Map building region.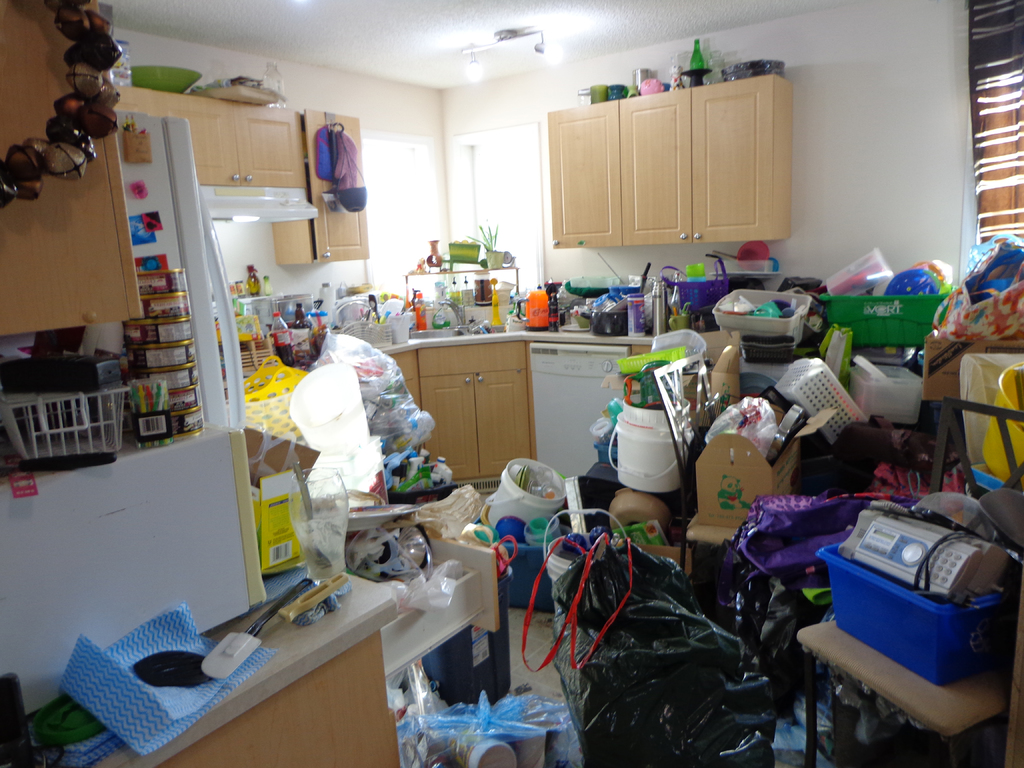
Mapped to [left=1, top=2, right=1023, bottom=764].
